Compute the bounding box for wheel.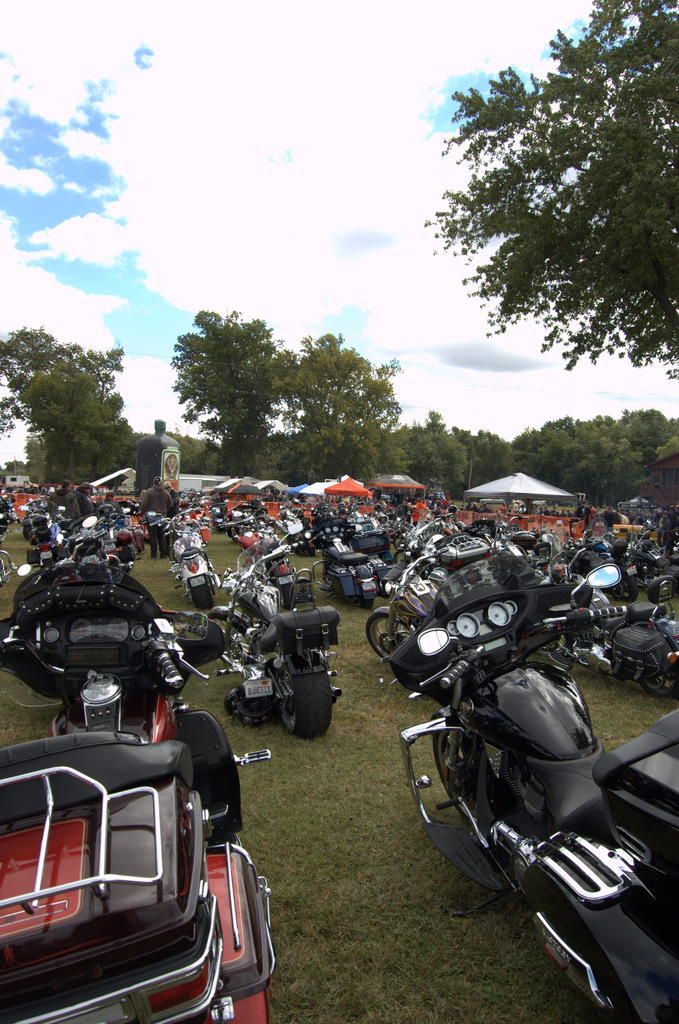
box(593, 568, 638, 602).
